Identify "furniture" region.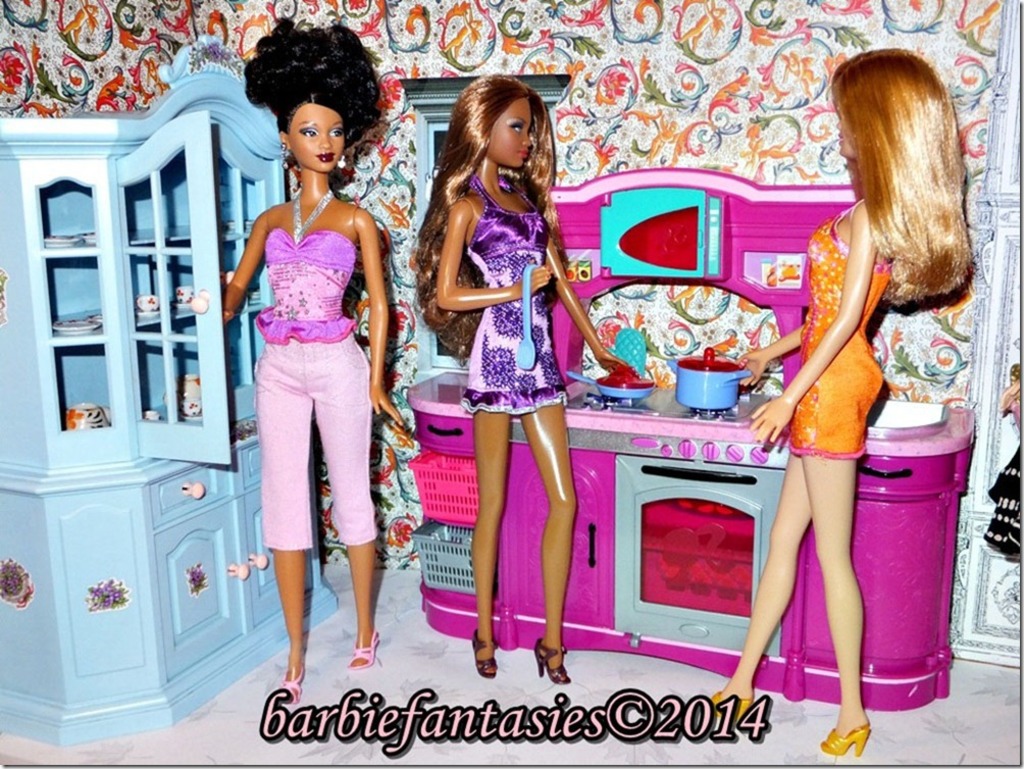
Region: bbox=(0, 33, 339, 751).
